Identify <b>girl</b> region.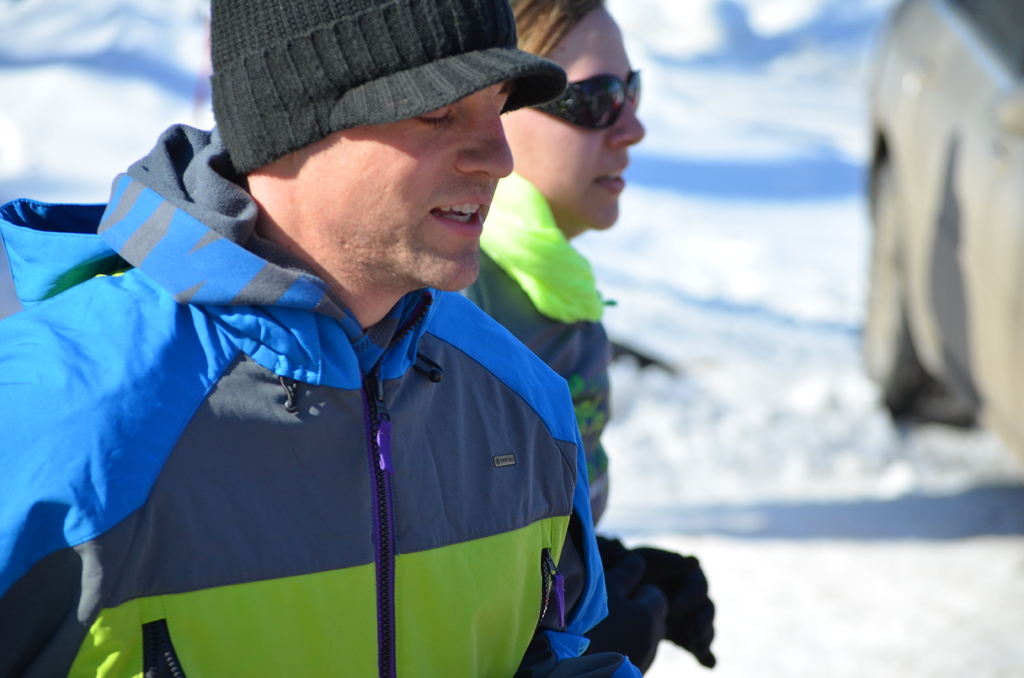
Region: x1=459 y1=0 x2=716 y2=674.
